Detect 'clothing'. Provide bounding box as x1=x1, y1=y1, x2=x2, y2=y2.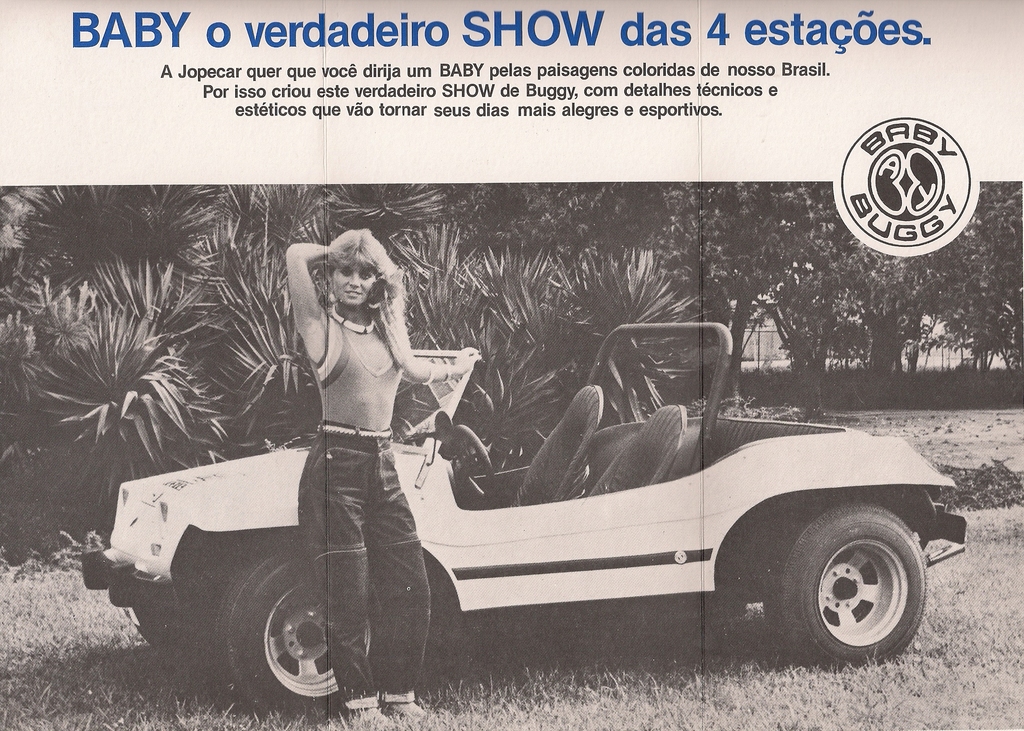
x1=291, y1=314, x2=426, y2=714.
